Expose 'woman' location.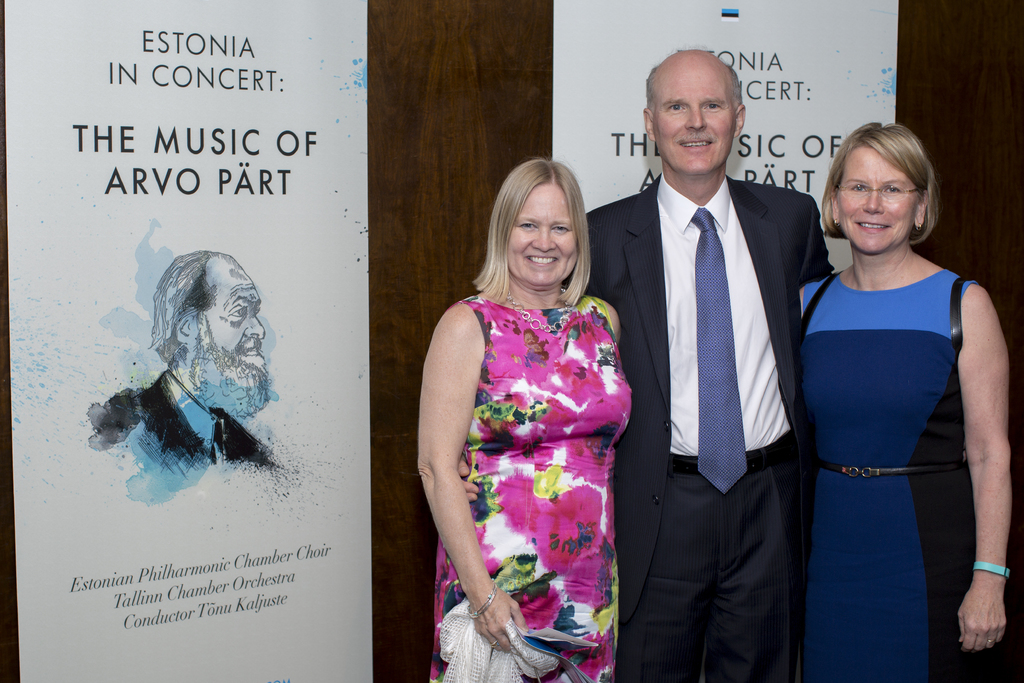
Exposed at (x1=797, y1=118, x2=1016, y2=682).
